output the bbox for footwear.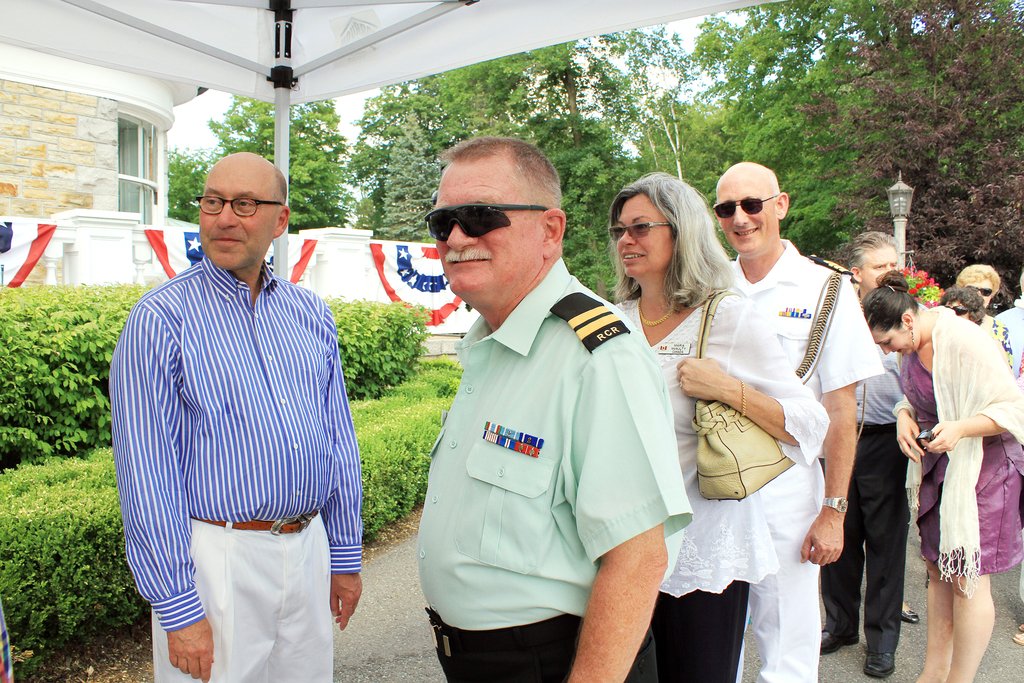
locate(864, 652, 896, 679).
